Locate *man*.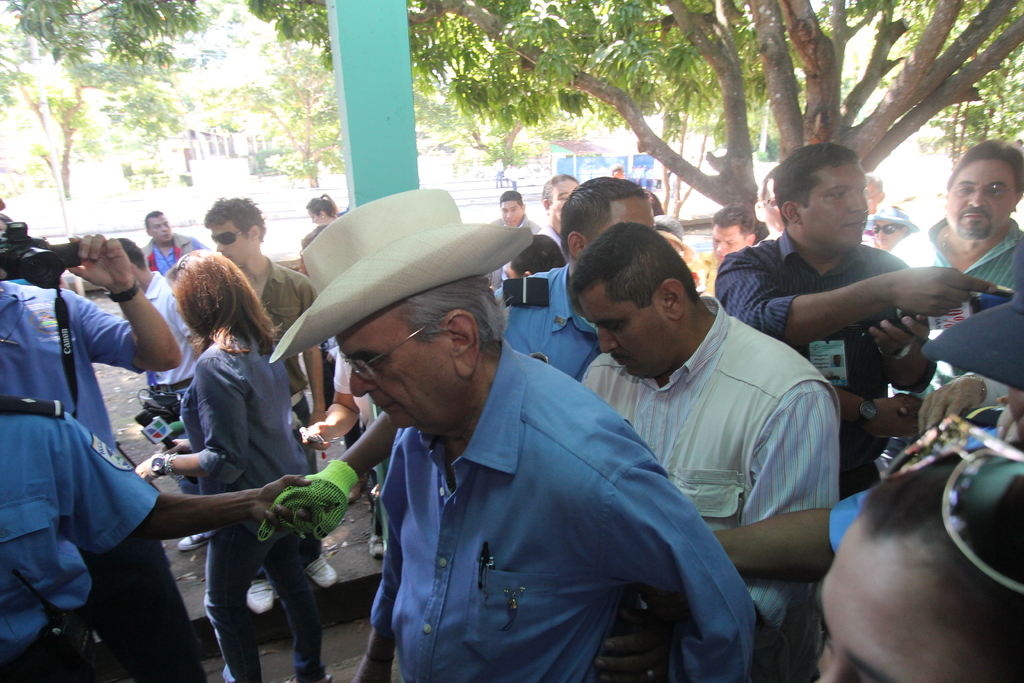
Bounding box: 136 210 215 274.
